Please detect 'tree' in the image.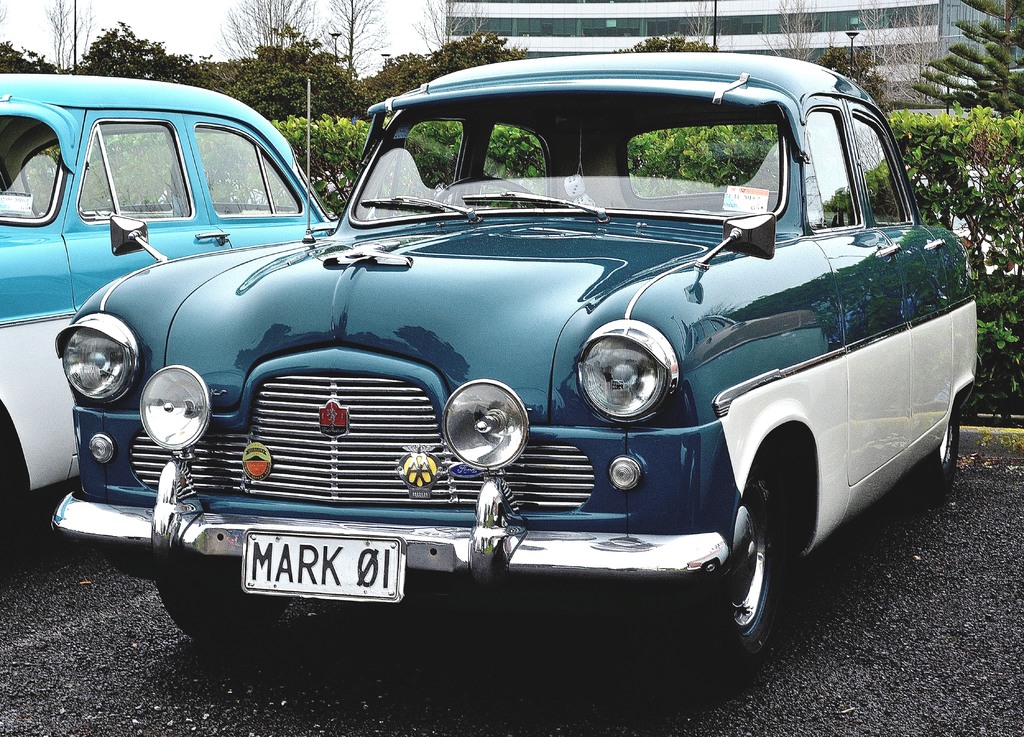
x1=267, y1=29, x2=490, y2=169.
